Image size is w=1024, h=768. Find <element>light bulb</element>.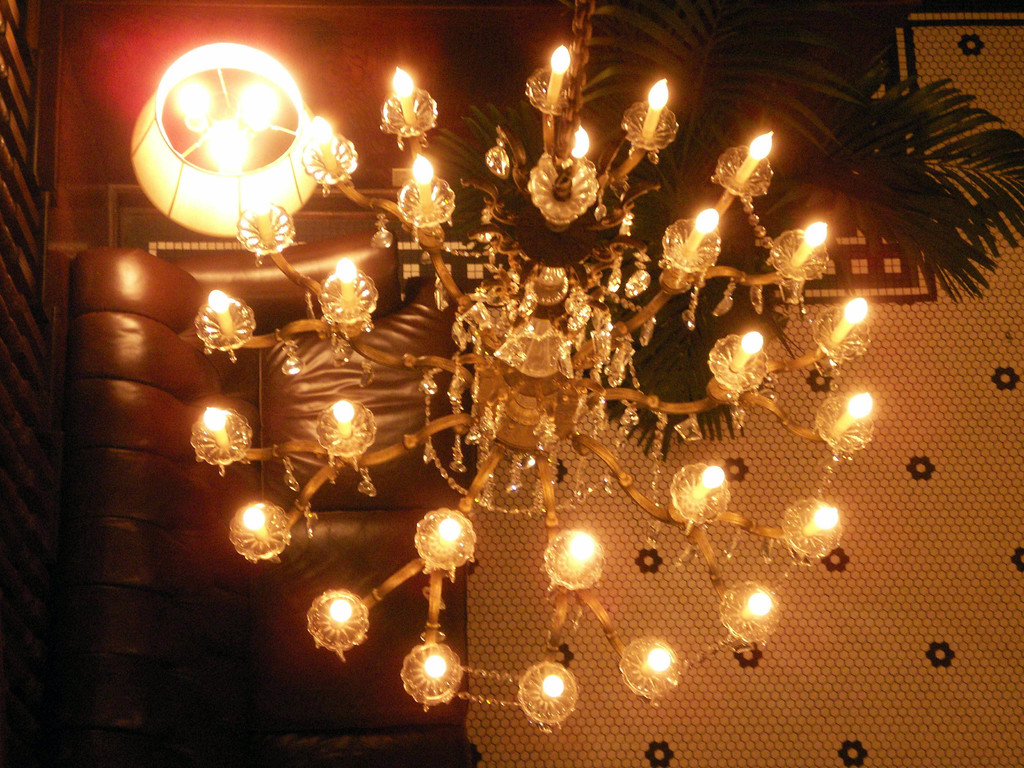
bbox(550, 44, 571, 69).
